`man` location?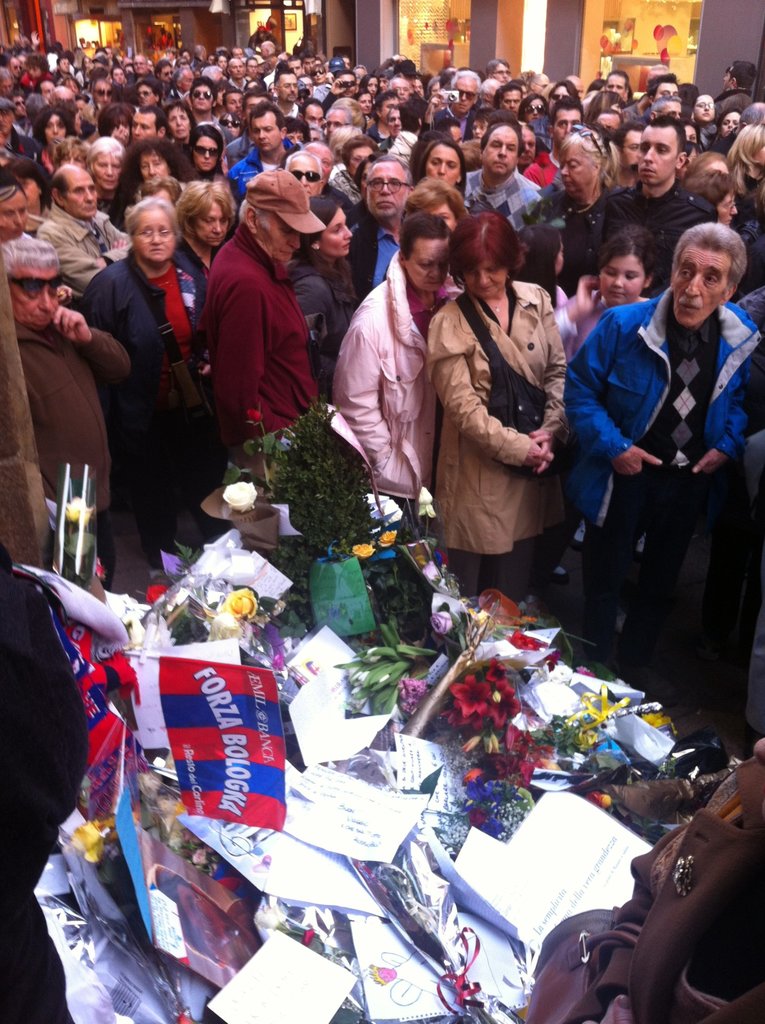
box=[561, 210, 753, 691]
